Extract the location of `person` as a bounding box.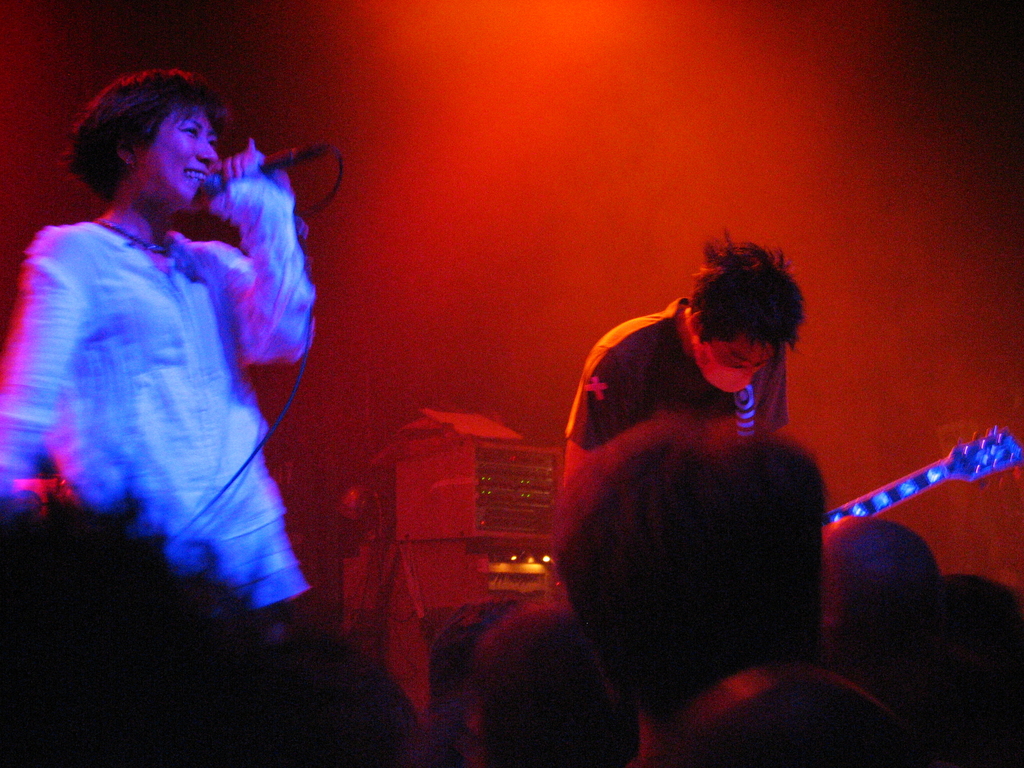
[x1=539, y1=397, x2=932, y2=762].
